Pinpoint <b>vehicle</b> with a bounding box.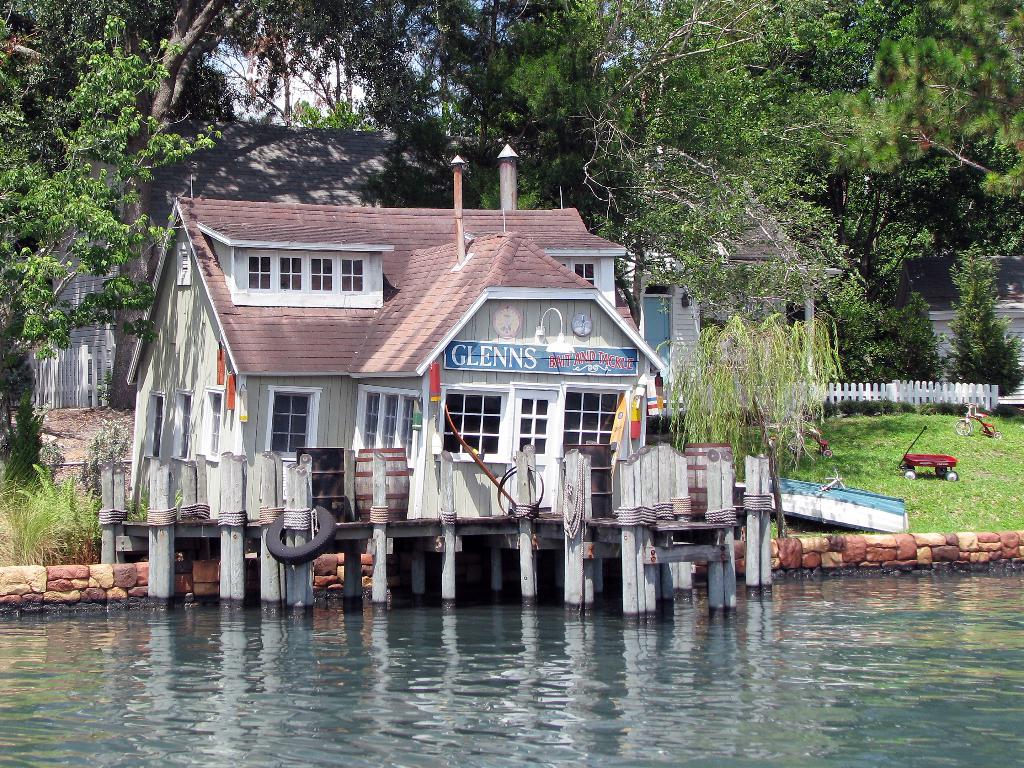
box(956, 404, 1003, 440).
